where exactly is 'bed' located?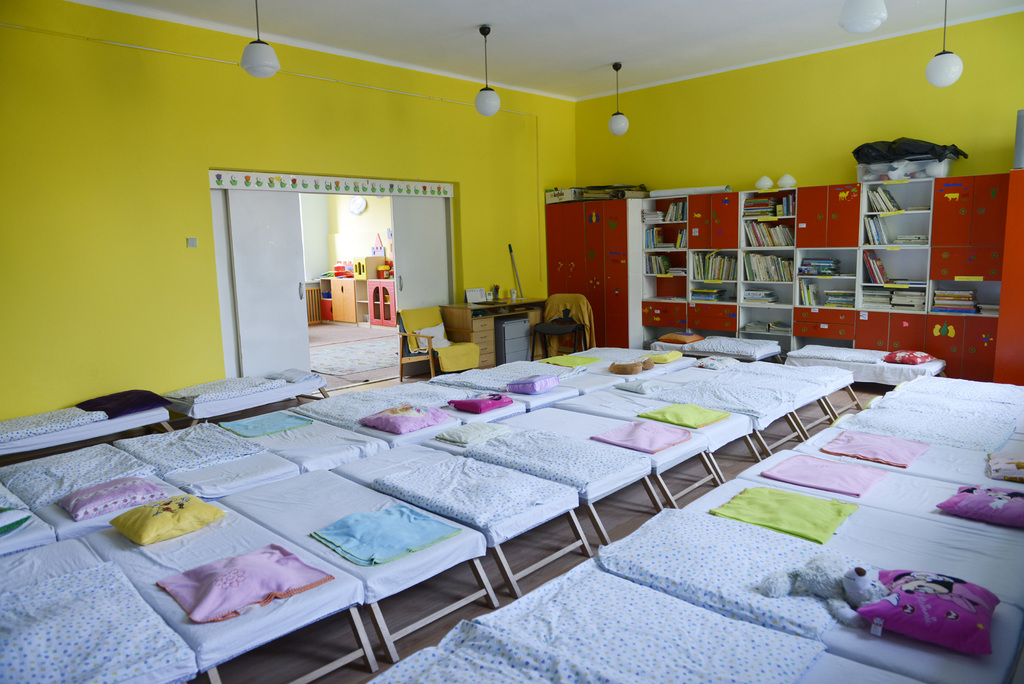
Its bounding box is Rect(288, 372, 452, 460).
